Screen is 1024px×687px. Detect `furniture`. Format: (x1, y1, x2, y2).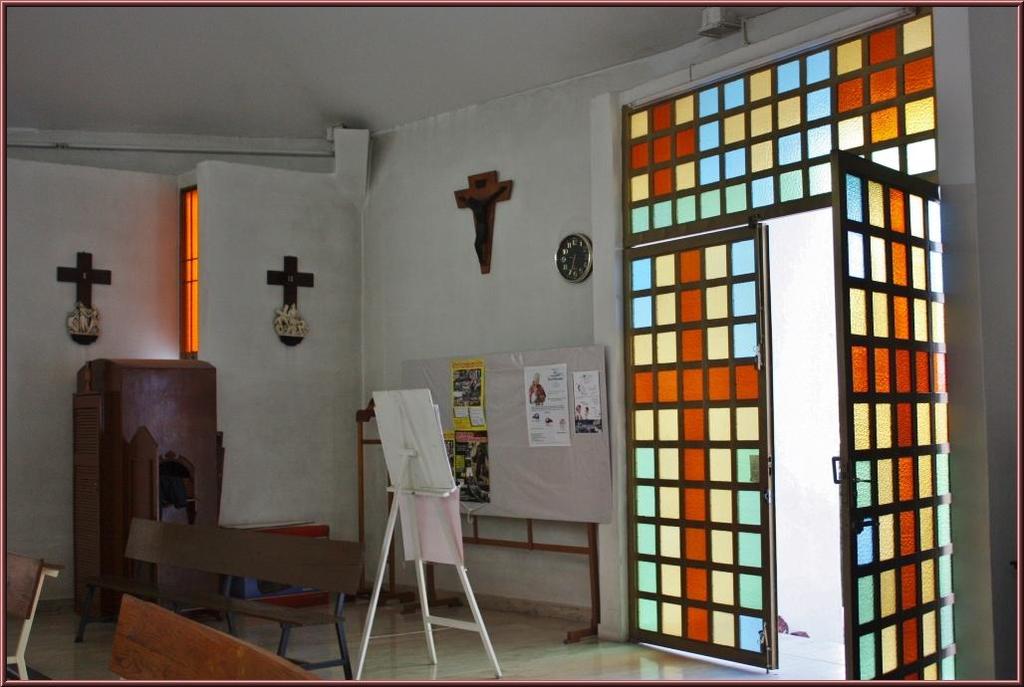
(220, 519, 334, 608).
